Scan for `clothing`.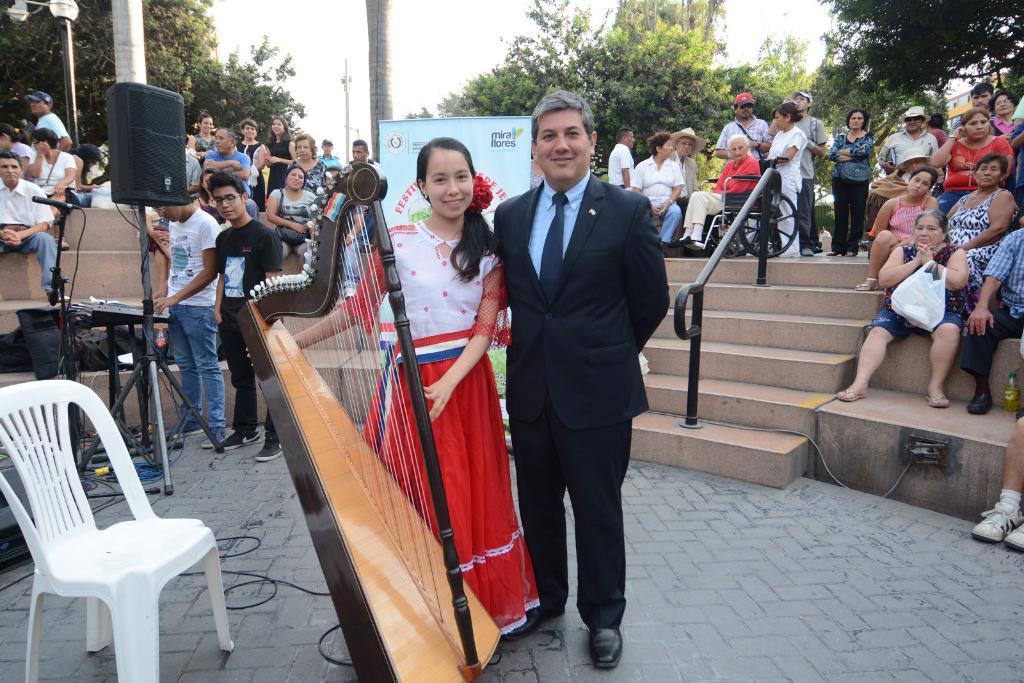
Scan result: [217,213,286,430].
